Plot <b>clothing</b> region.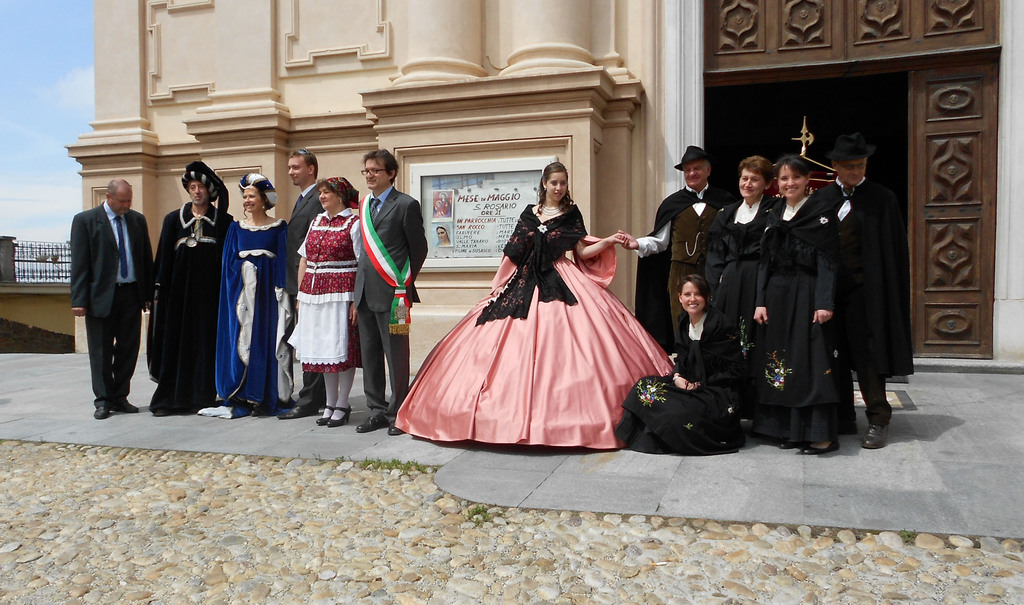
Plotted at bbox(292, 182, 320, 276).
